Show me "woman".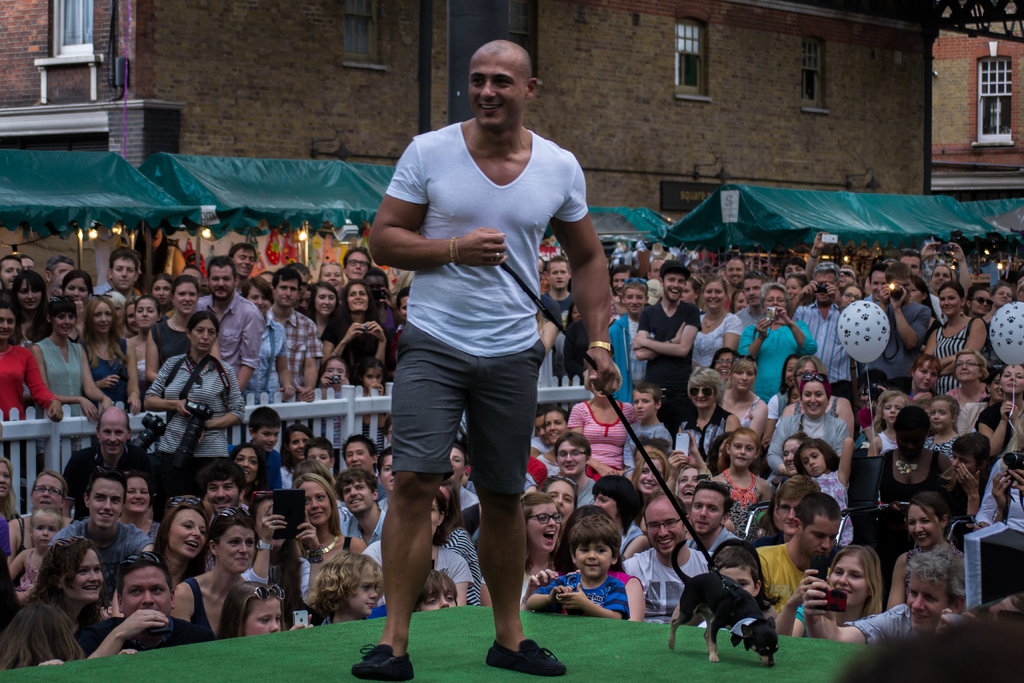
"woman" is here: left=925, top=280, right=995, bottom=372.
